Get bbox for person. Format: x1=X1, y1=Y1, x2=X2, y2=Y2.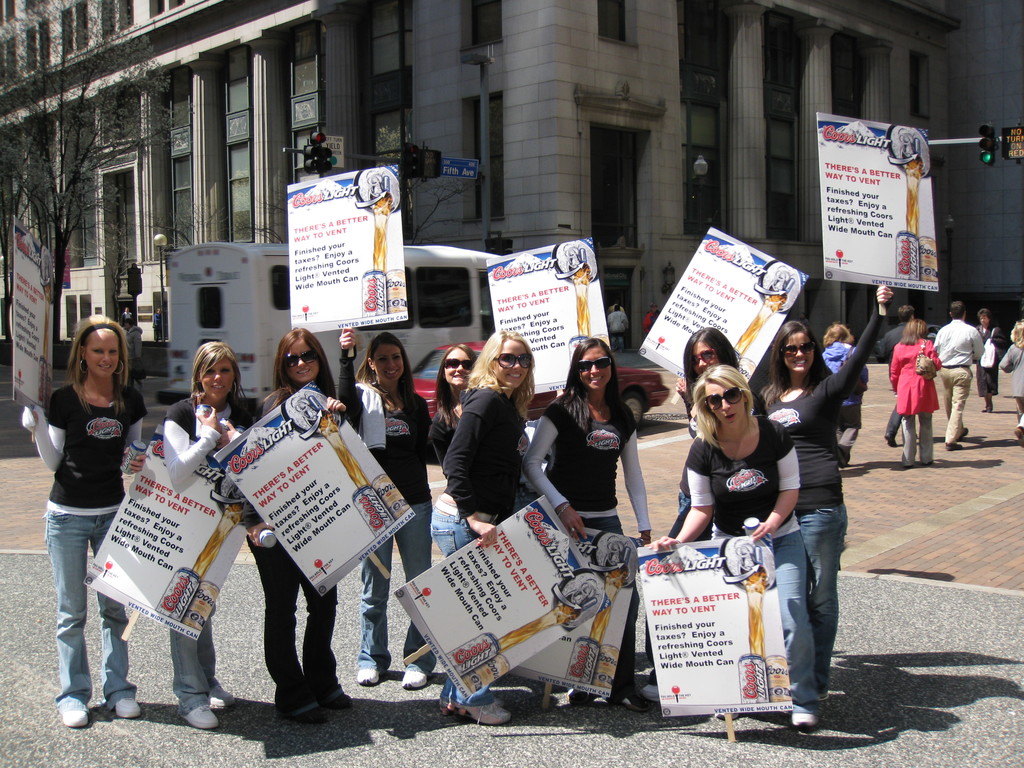
x1=605, y1=306, x2=628, y2=351.
